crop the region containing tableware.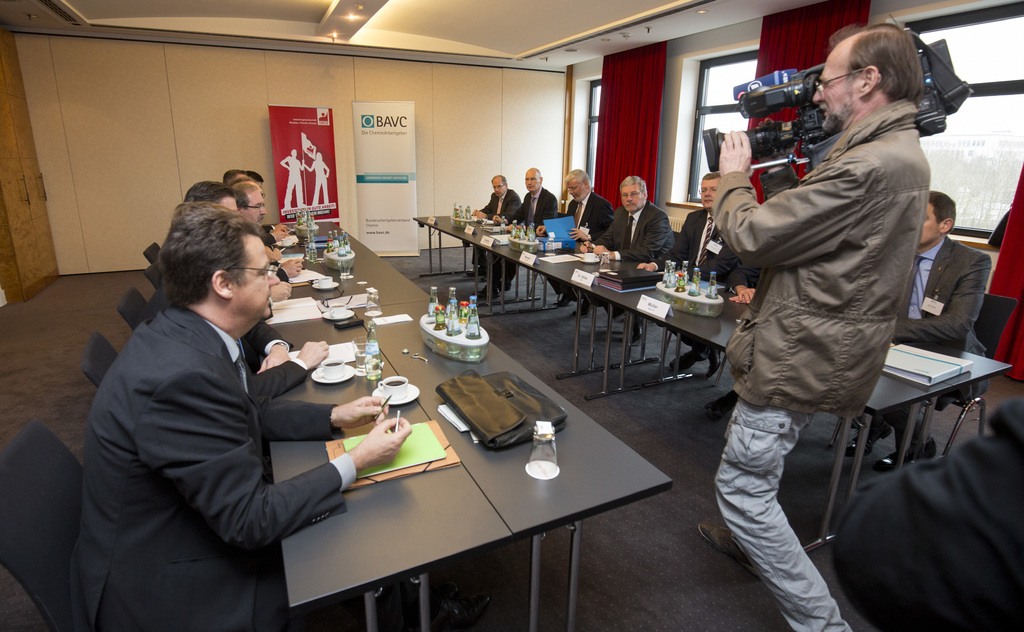
Crop region: rect(366, 288, 385, 317).
